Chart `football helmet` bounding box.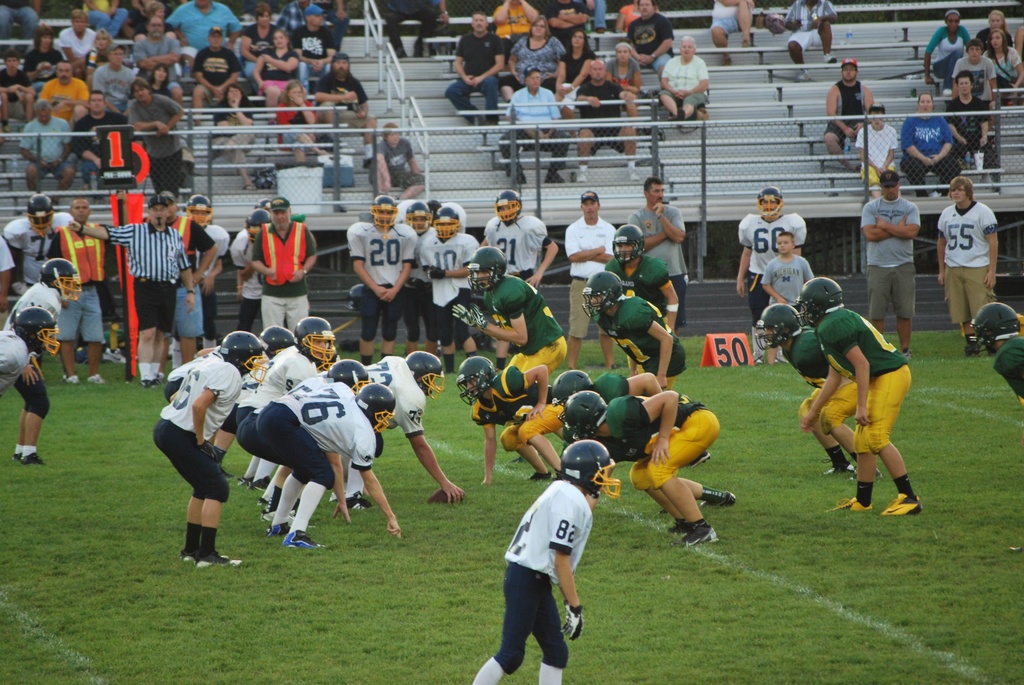
Charted: {"left": 580, "top": 272, "right": 630, "bottom": 320}.
